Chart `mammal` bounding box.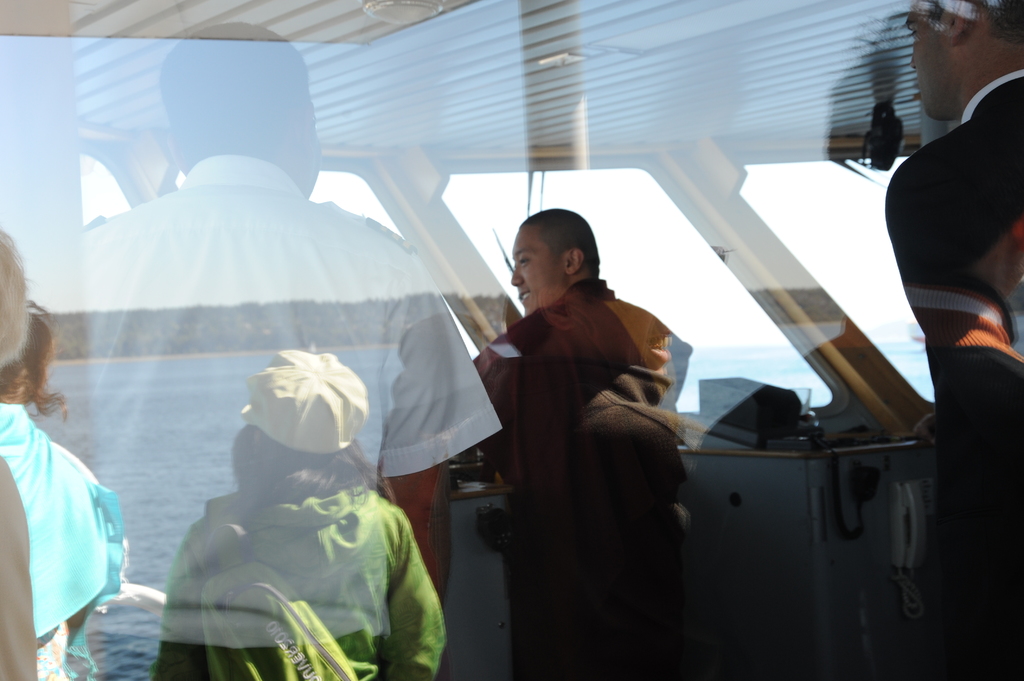
Charted: left=0, top=224, right=134, bottom=680.
